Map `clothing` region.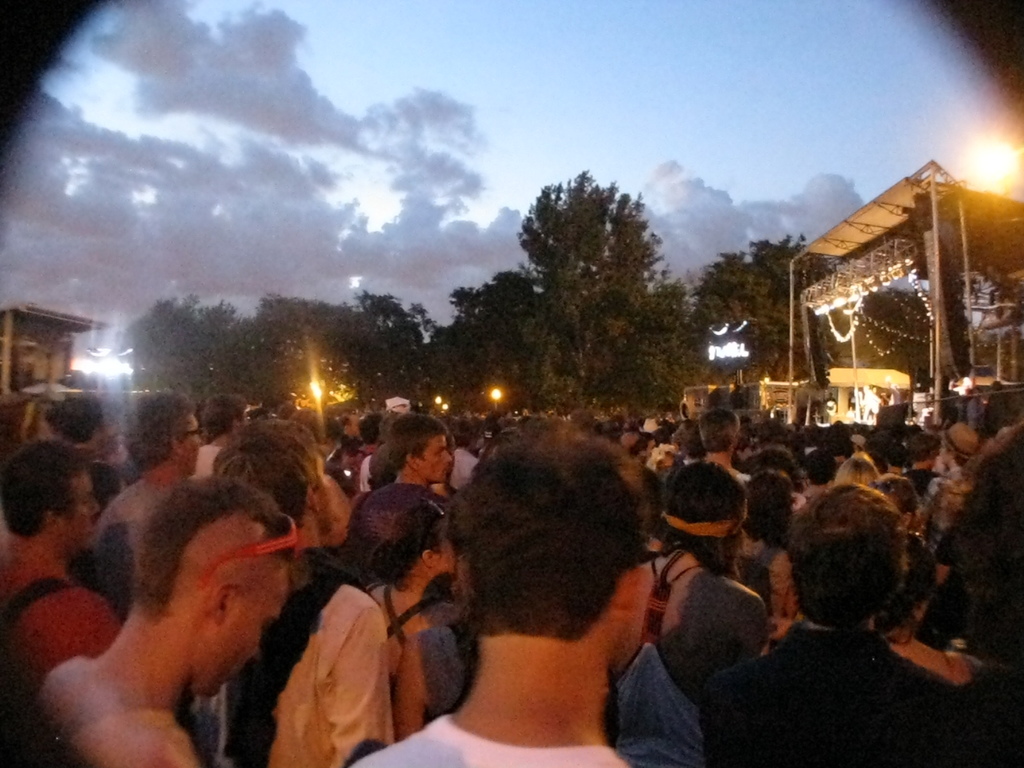
Mapped to <region>969, 653, 988, 681</region>.
